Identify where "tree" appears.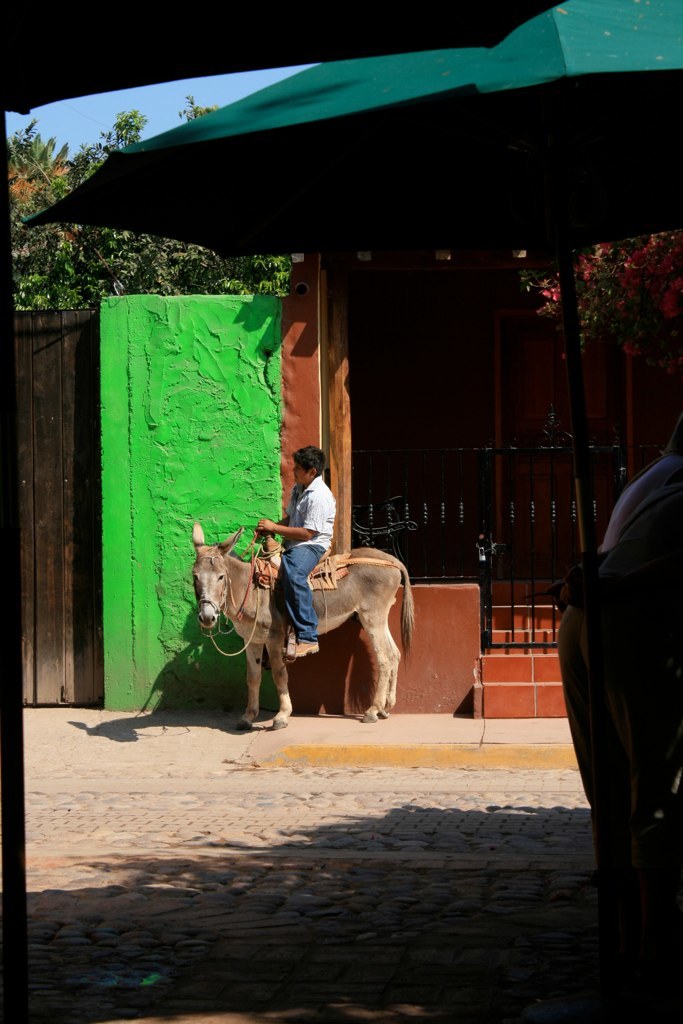
Appears at (0, 98, 292, 308).
